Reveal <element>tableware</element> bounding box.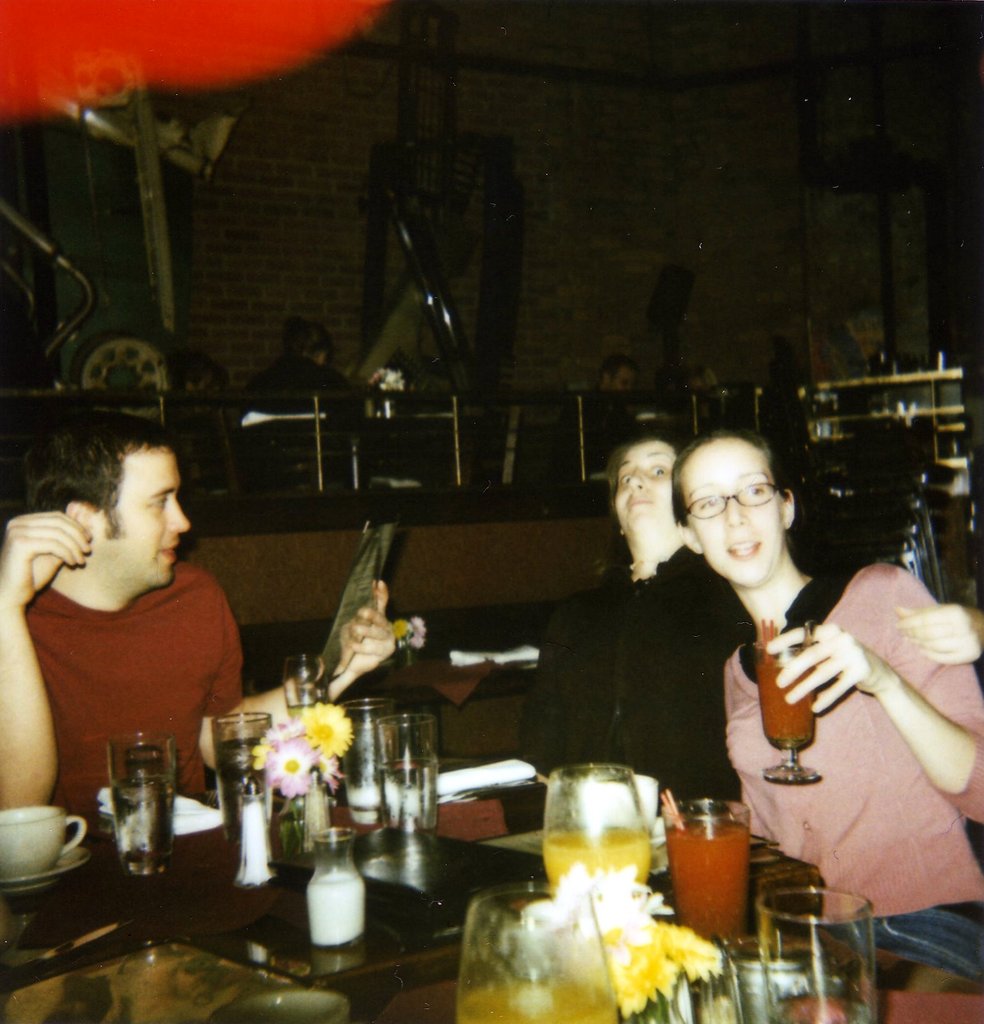
Revealed: left=208, top=711, right=273, bottom=856.
